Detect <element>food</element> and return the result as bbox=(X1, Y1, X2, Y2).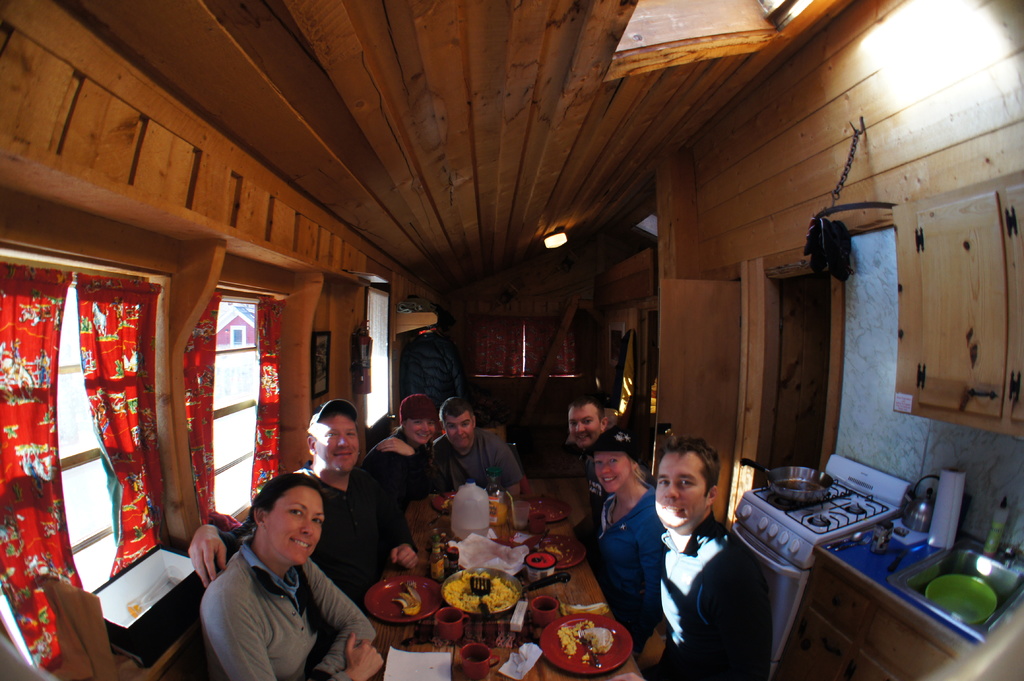
bbox=(557, 621, 616, 662).
